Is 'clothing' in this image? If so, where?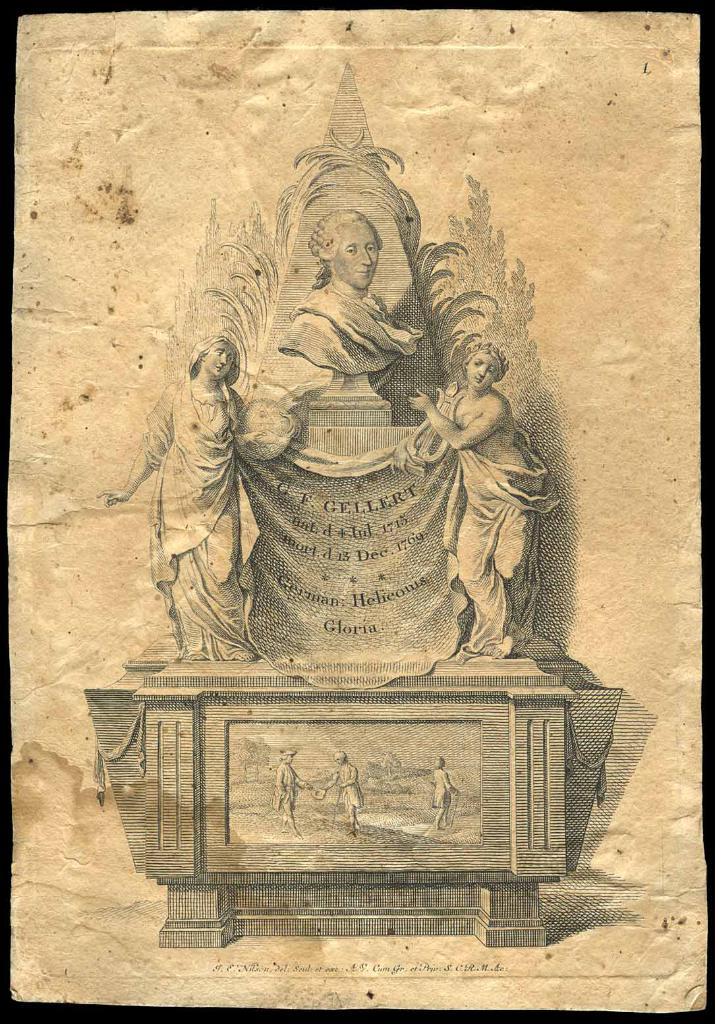
Yes, at x1=272, y1=762, x2=305, y2=822.
